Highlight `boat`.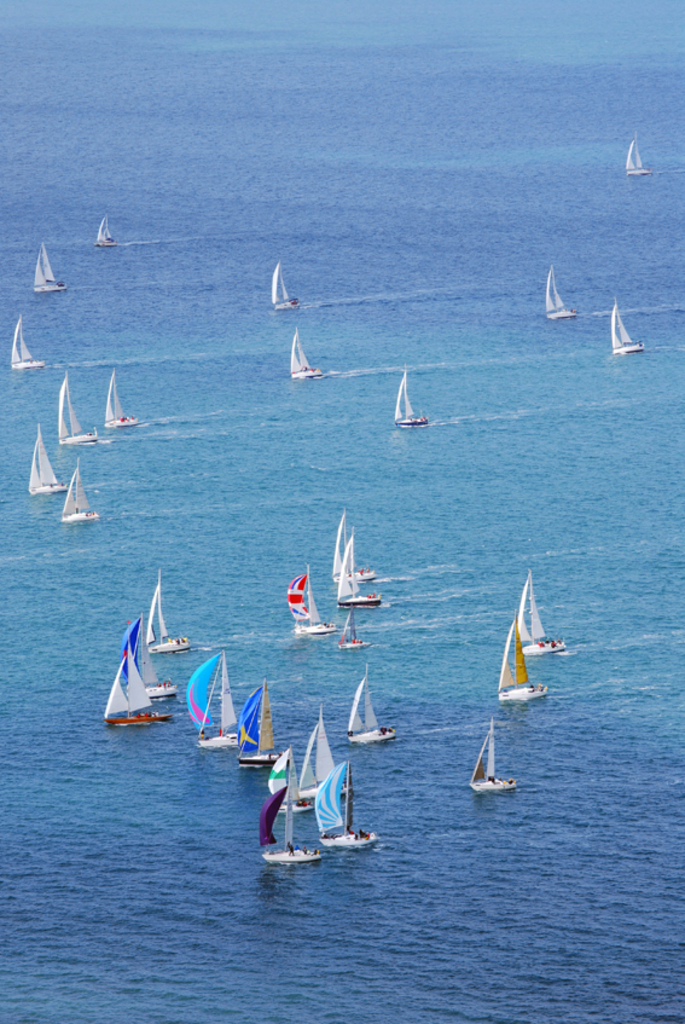
Highlighted region: (542,268,579,319).
